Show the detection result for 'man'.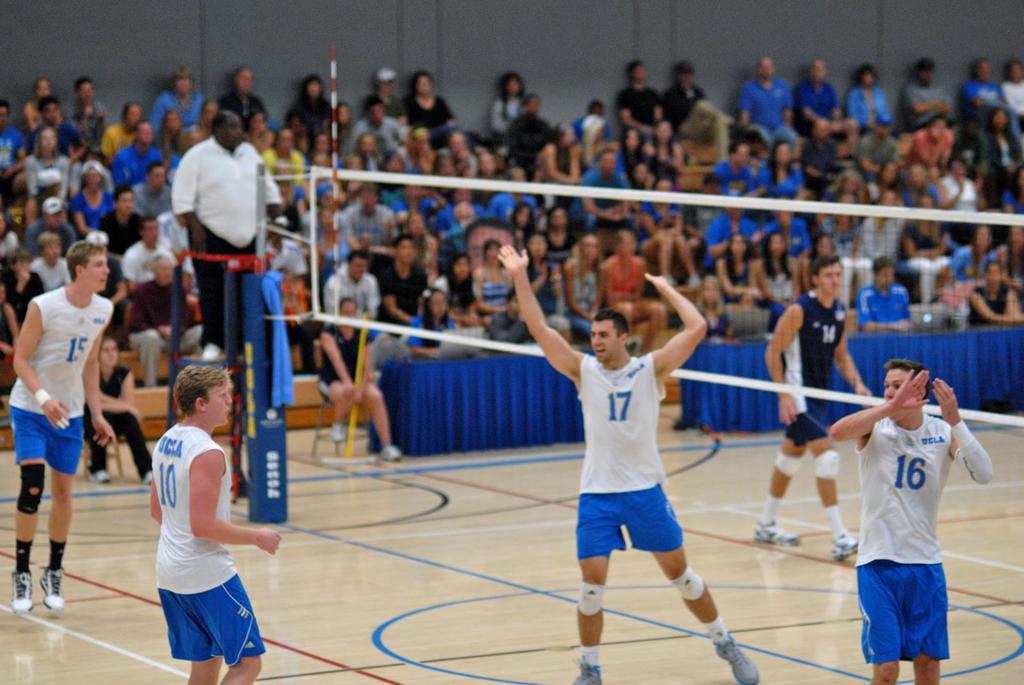
{"x1": 335, "y1": 176, "x2": 392, "y2": 244}.
